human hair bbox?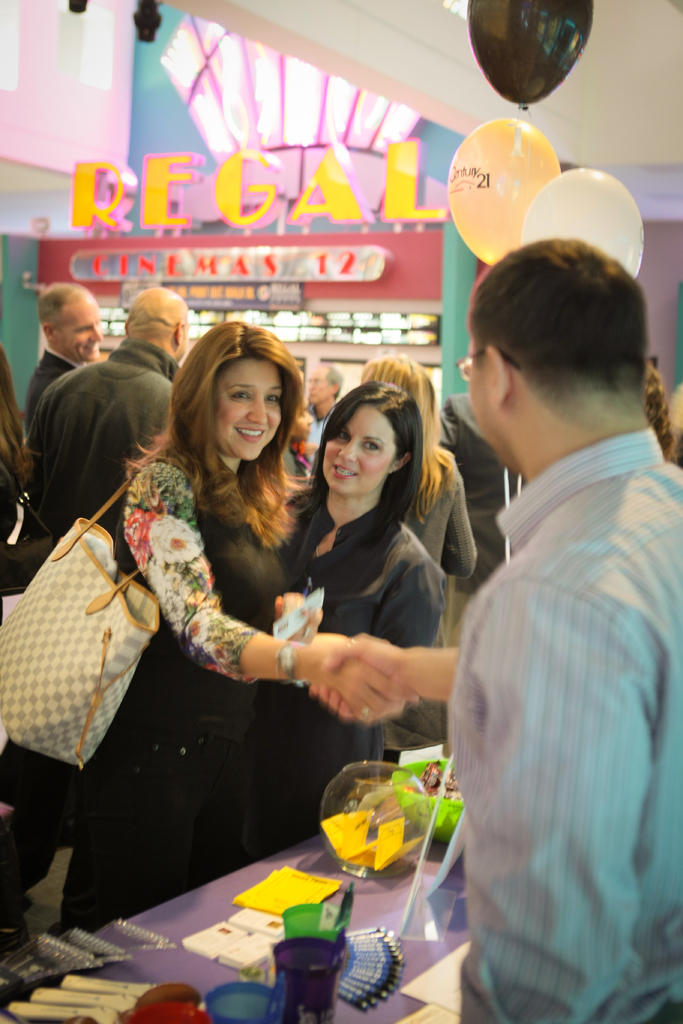
(left=306, top=378, right=424, bottom=586)
